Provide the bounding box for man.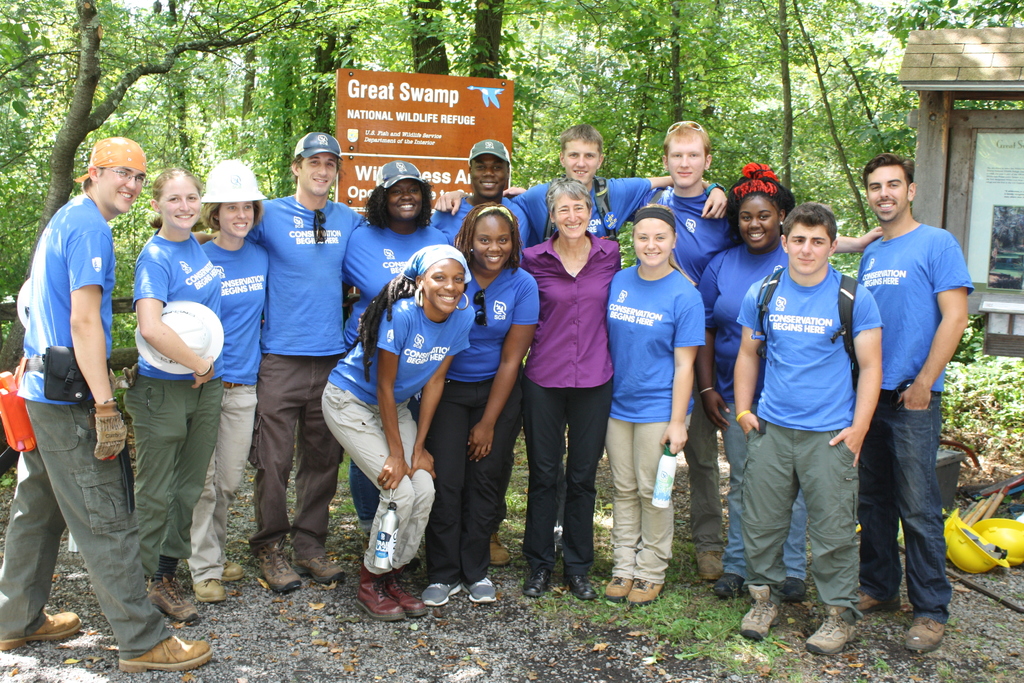
[left=252, top=130, right=376, bottom=589].
